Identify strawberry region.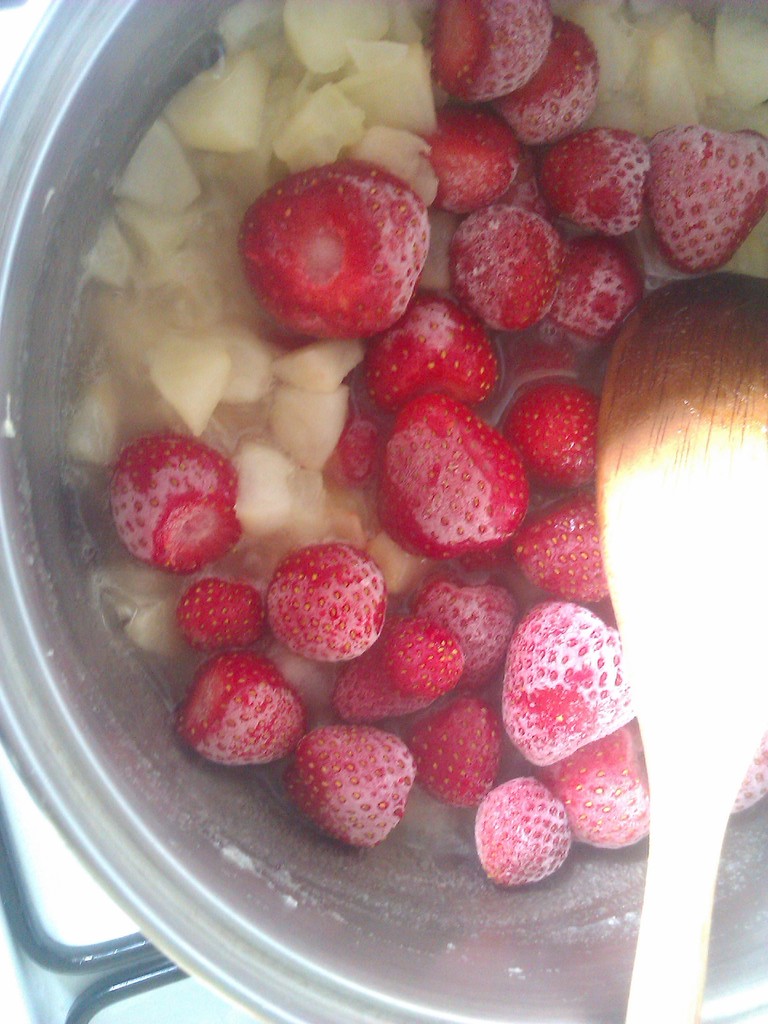
Region: detection(544, 228, 645, 342).
